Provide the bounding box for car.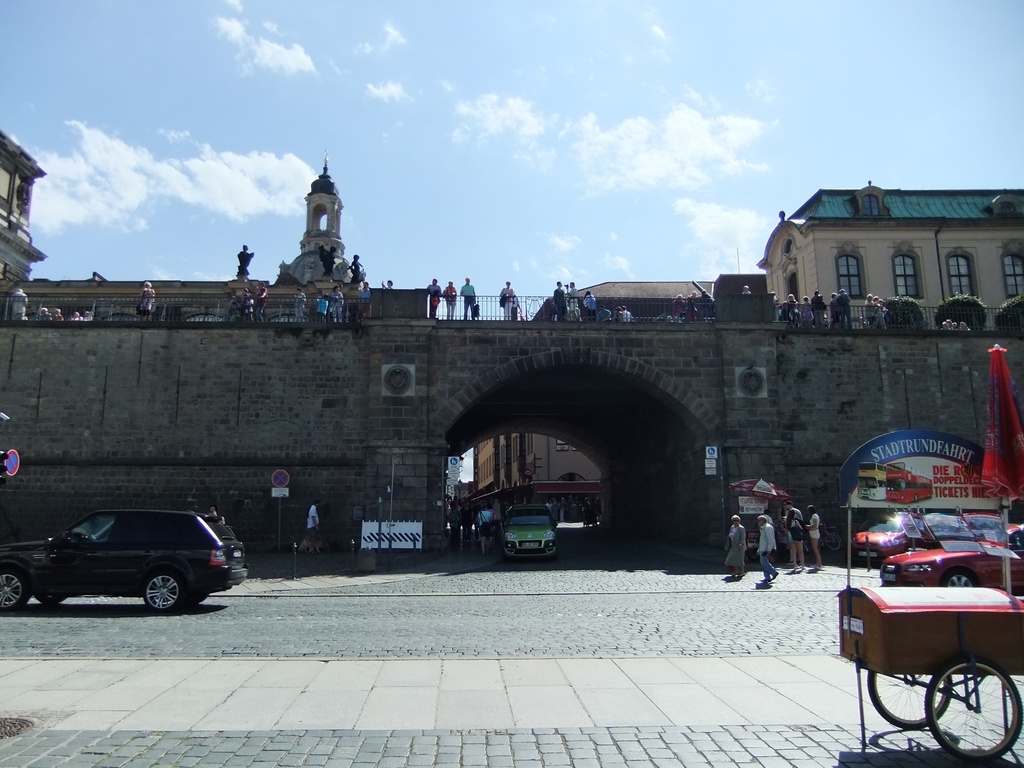
(x1=922, y1=511, x2=966, y2=544).
